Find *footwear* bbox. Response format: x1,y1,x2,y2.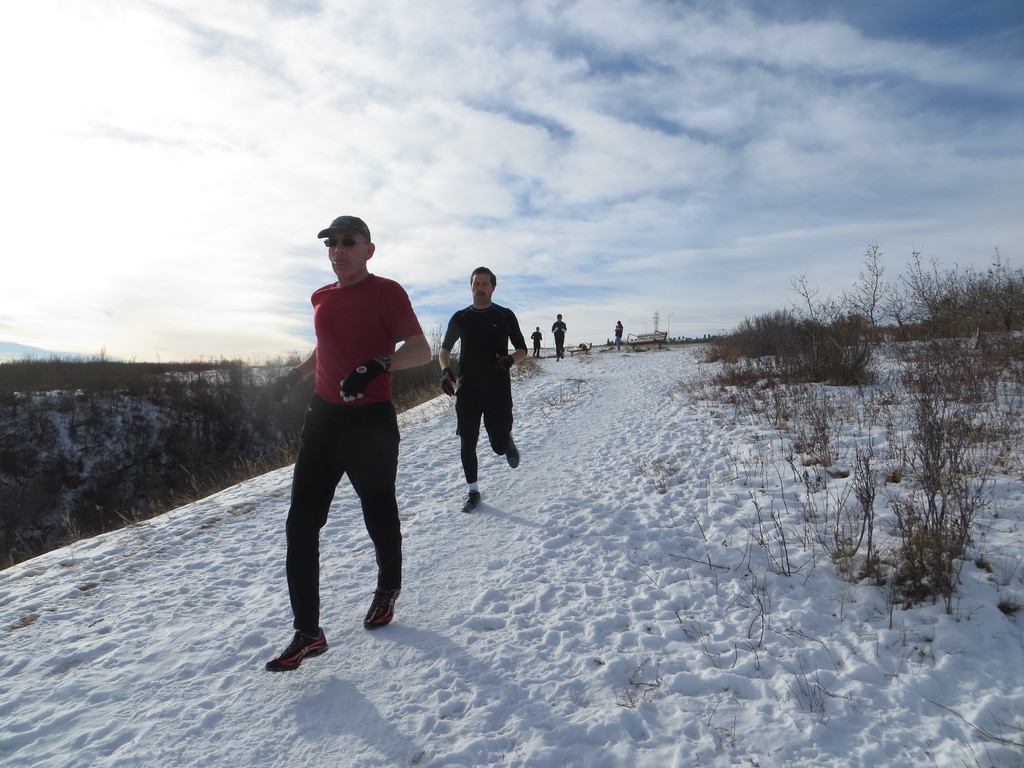
362,588,401,628.
